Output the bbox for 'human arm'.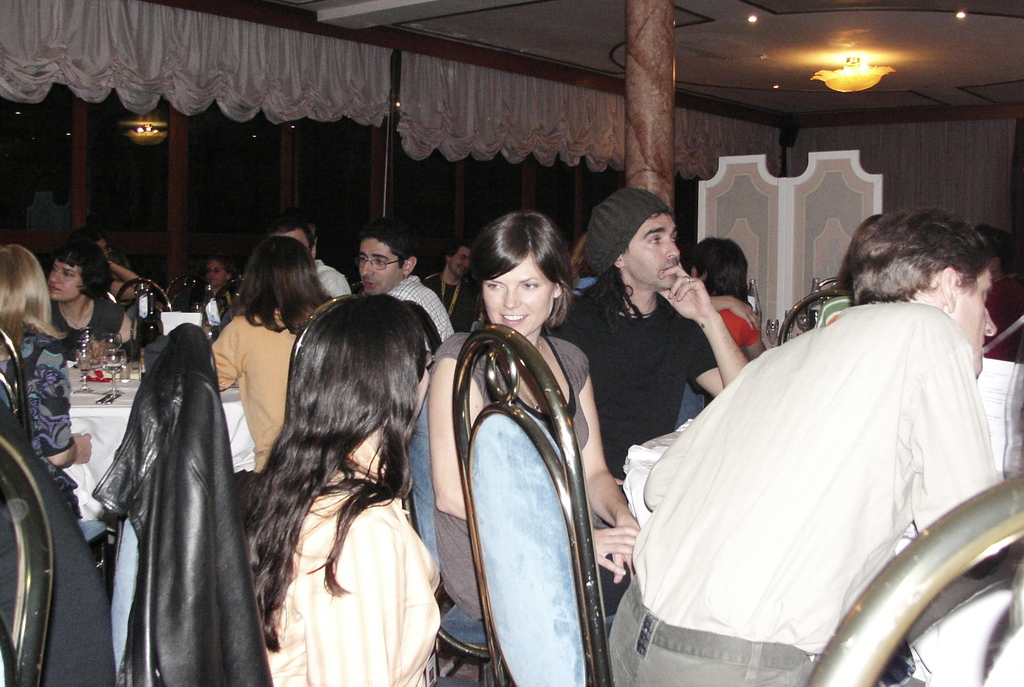
(430,334,636,582).
